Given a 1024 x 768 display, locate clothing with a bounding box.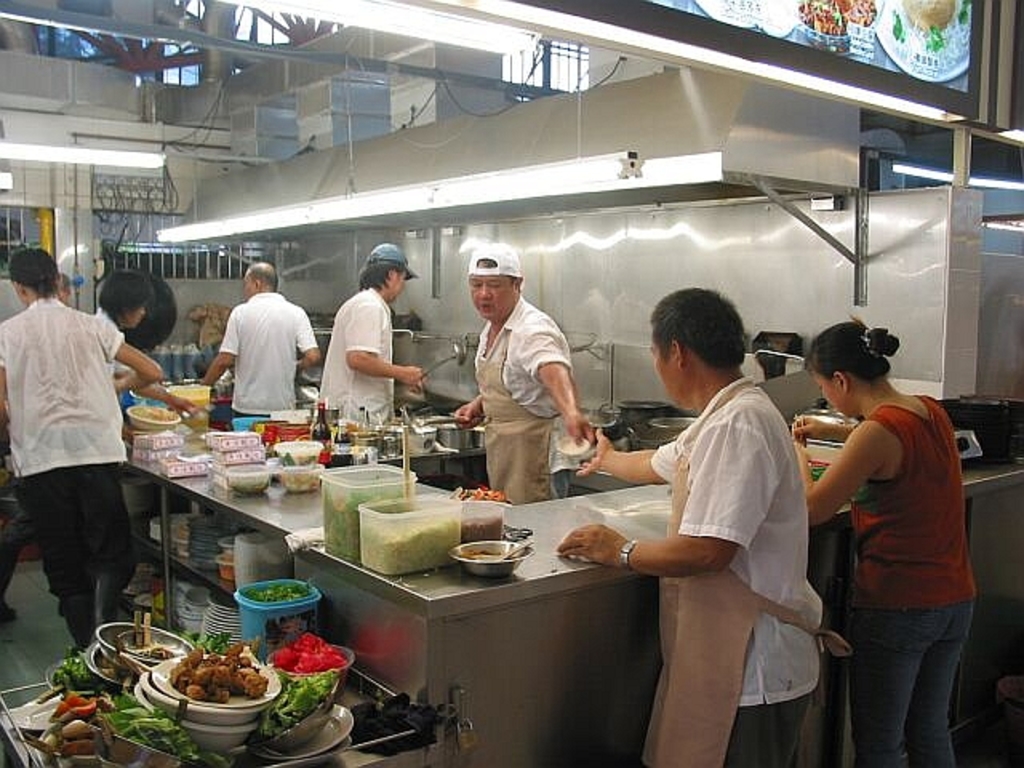
Located: locate(850, 394, 978, 766).
